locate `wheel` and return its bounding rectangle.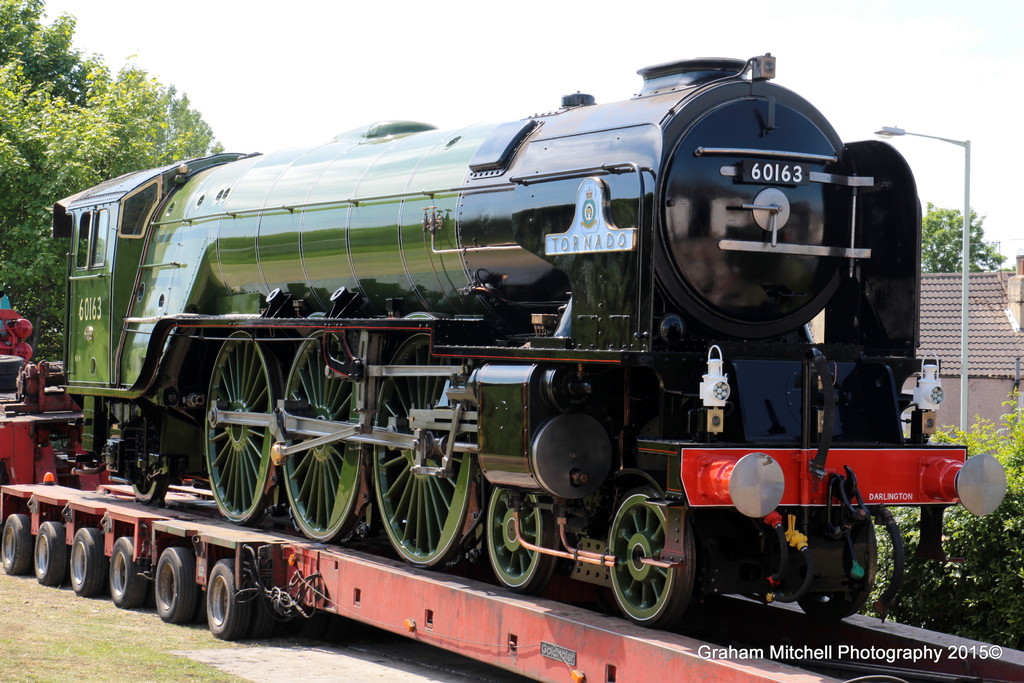
(109, 536, 145, 609).
